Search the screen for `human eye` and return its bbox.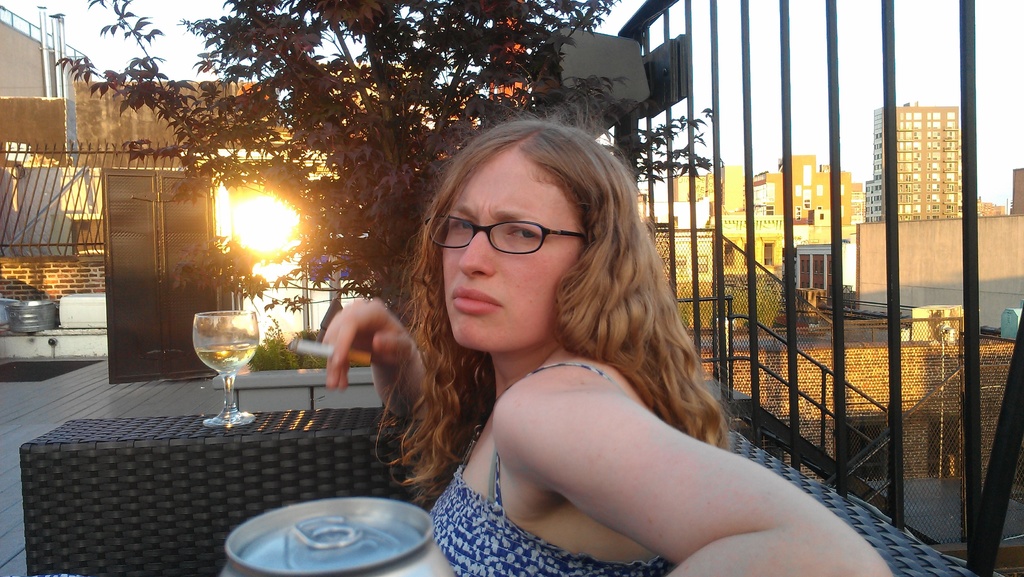
Found: box(451, 211, 476, 233).
